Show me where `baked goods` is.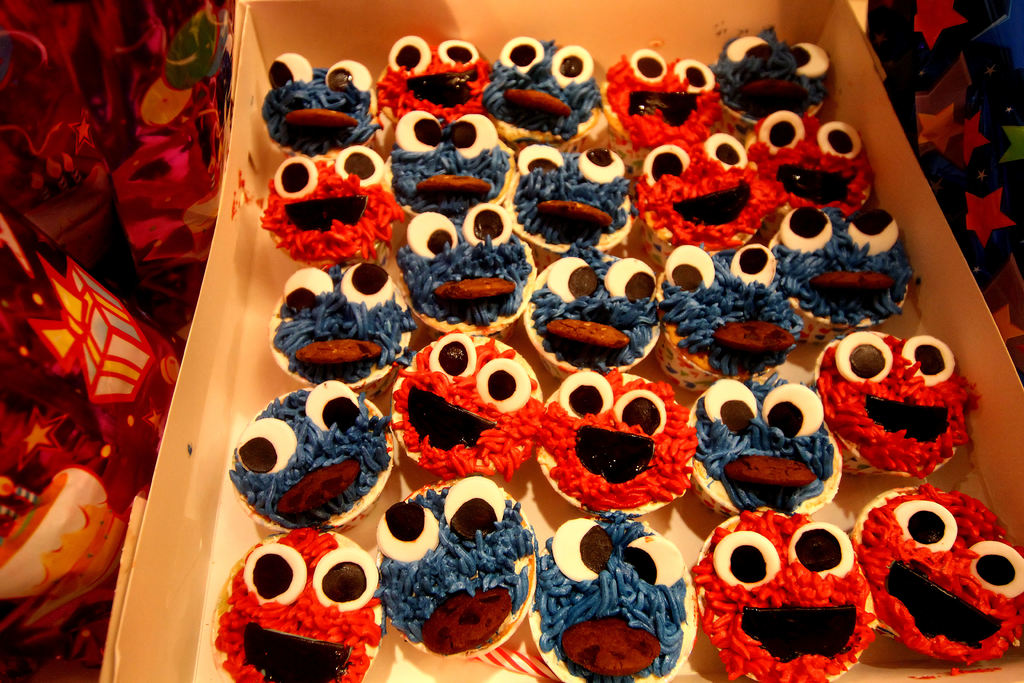
`baked goods` is at 532/358/699/524.
